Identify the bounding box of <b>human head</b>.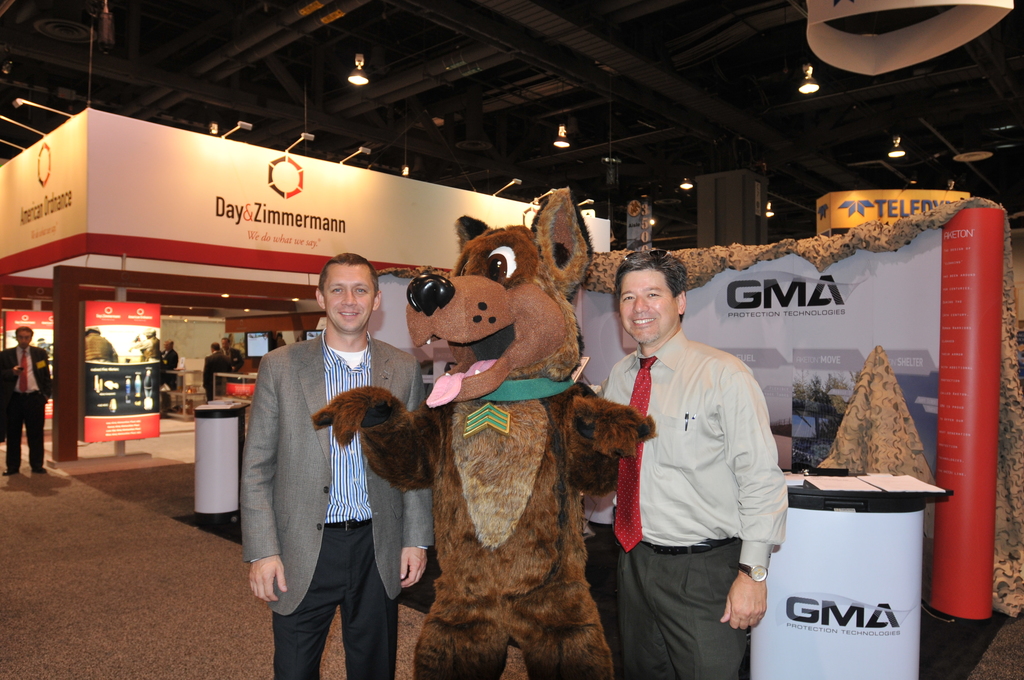
<region>147, 327, 155, 337</region>.
